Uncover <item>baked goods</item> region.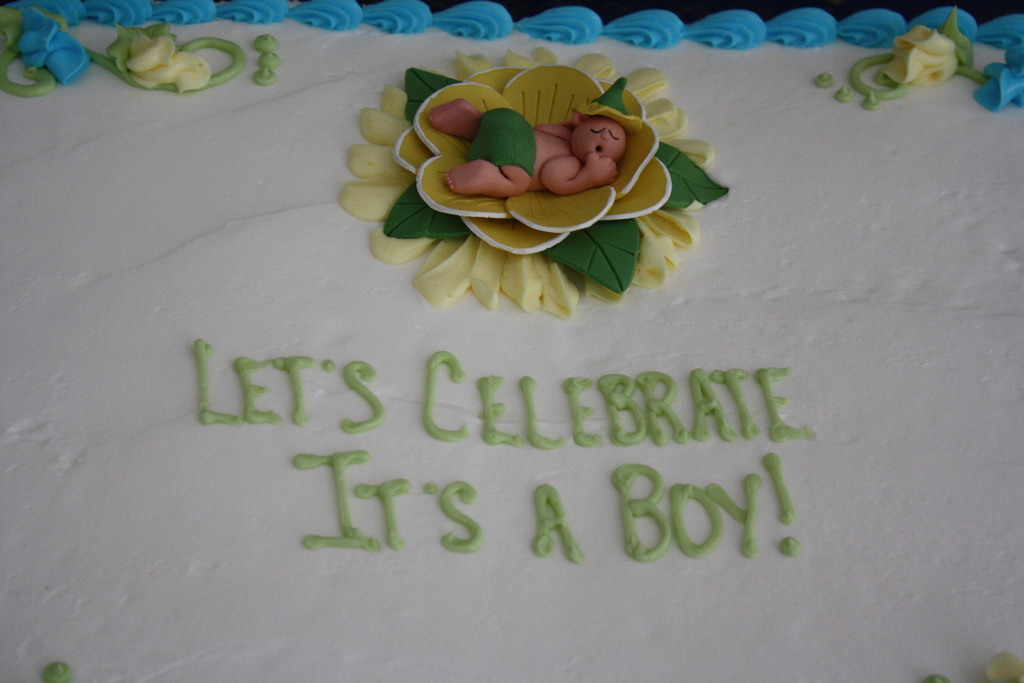
Uncovered: Rect(0, 0, 1023, 682).
